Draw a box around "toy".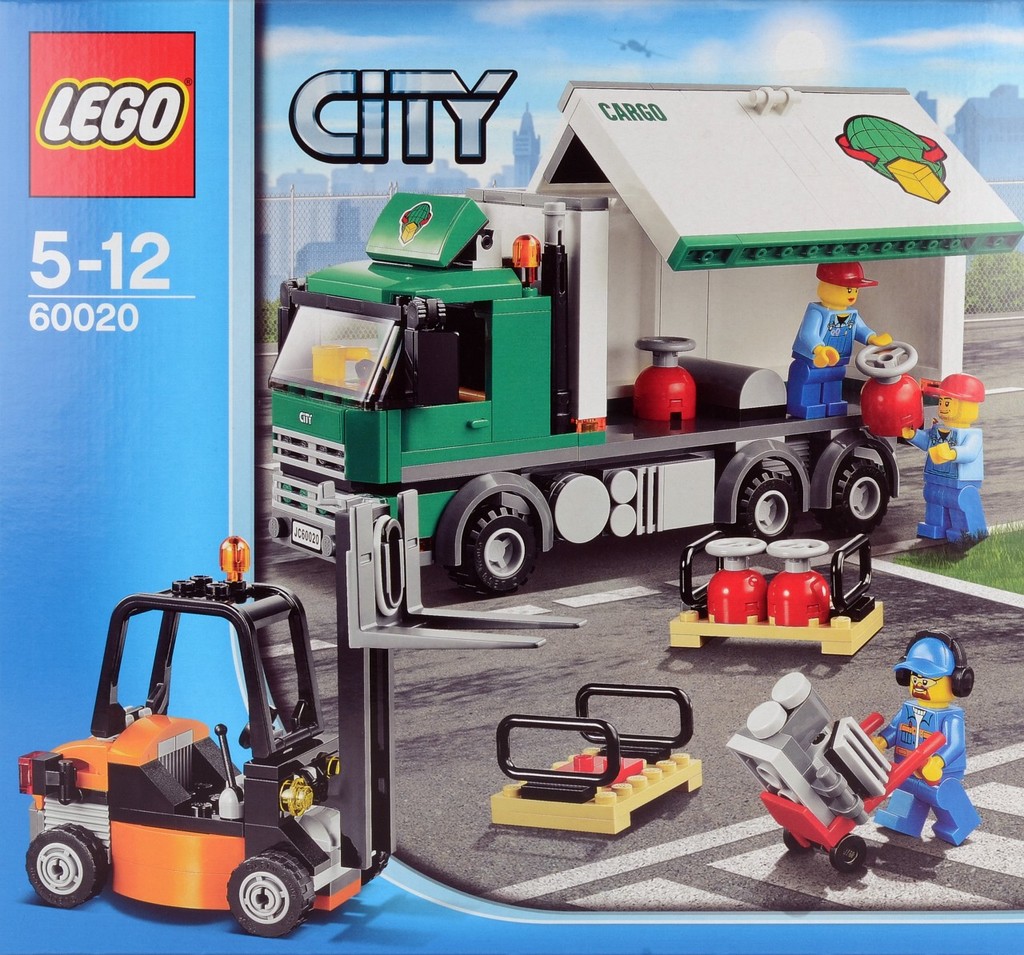
select_region(791, 250, 882, 422).
